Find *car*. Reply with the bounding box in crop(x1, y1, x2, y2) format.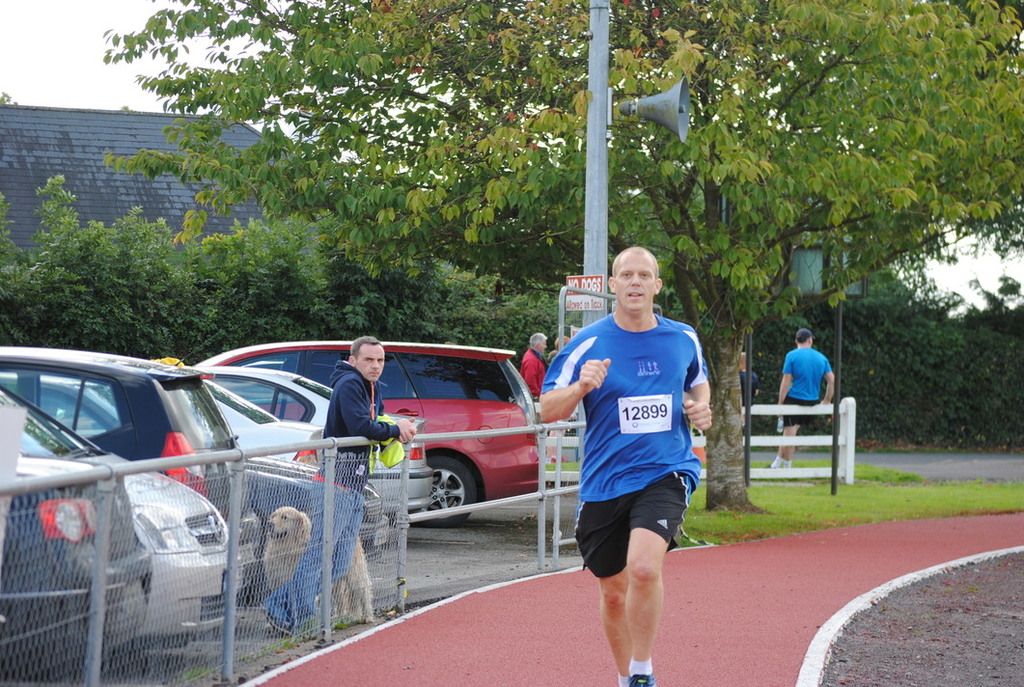
crop(14, 370, 332, 465).
